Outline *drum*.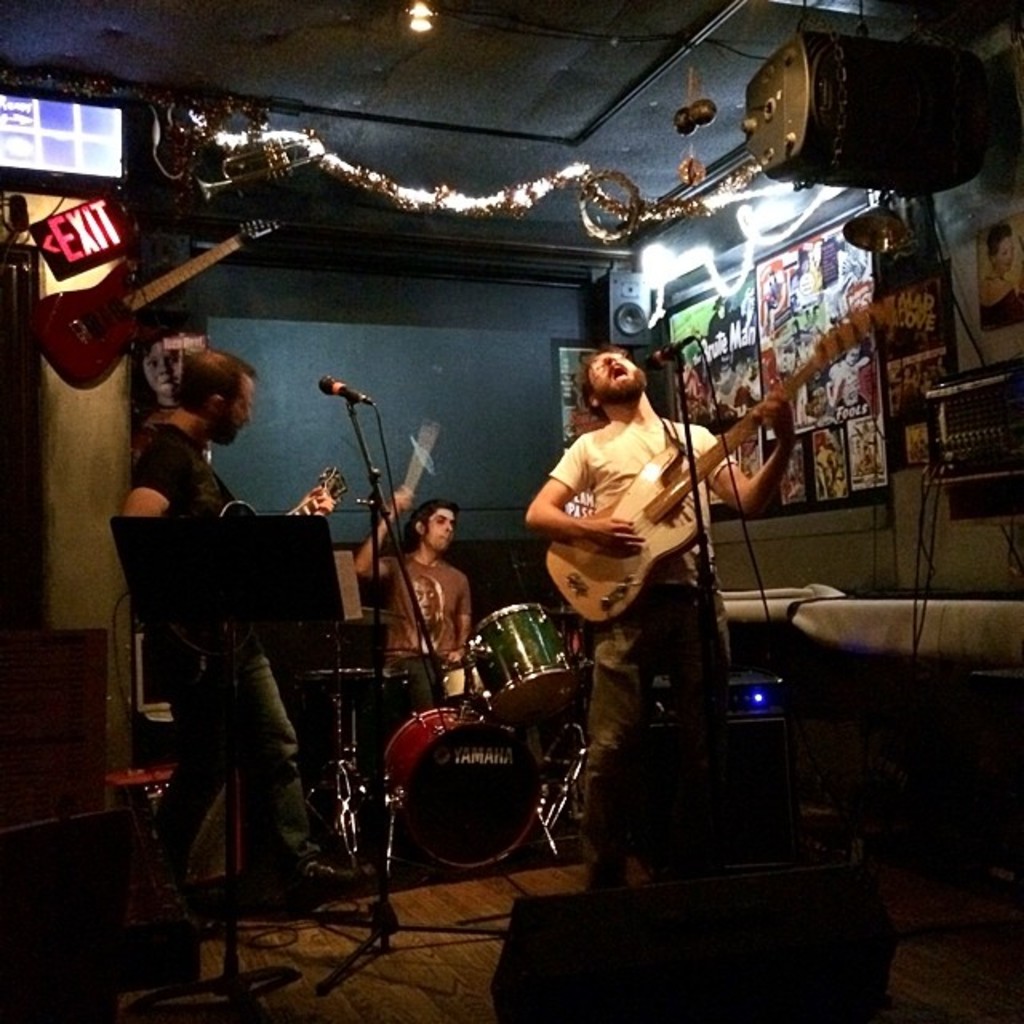
Outline: x1=462, y1=608, x2=576, y2=726.
